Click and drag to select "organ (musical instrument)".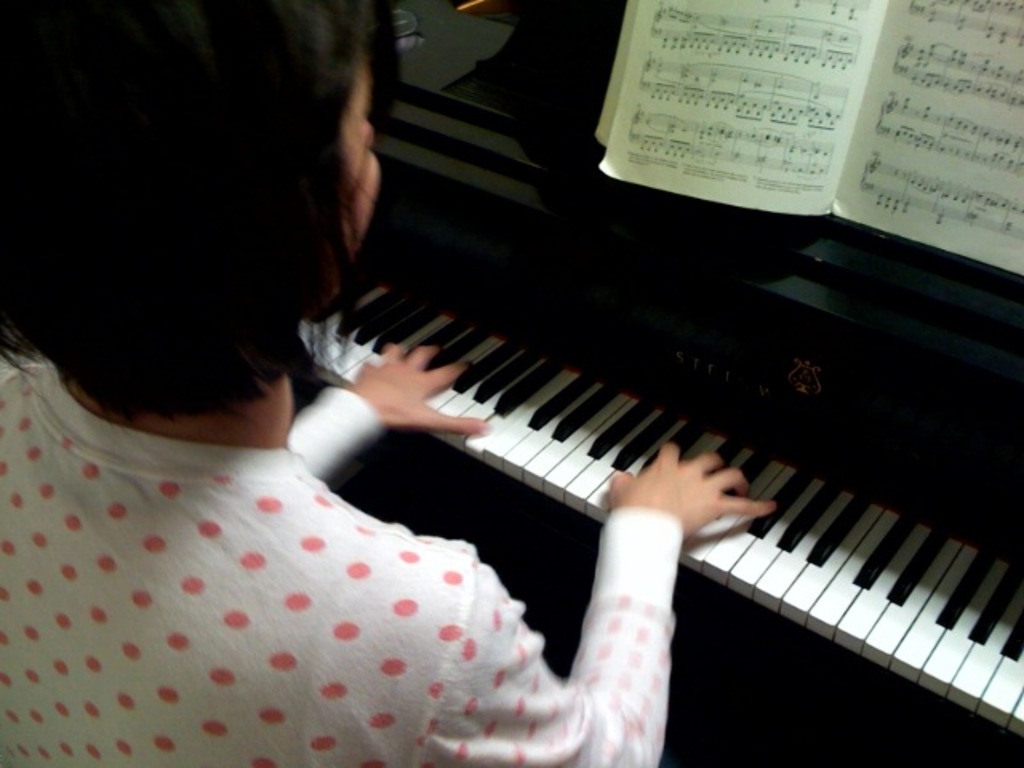
Selection: bbox(181, 75, 1023, 717).
